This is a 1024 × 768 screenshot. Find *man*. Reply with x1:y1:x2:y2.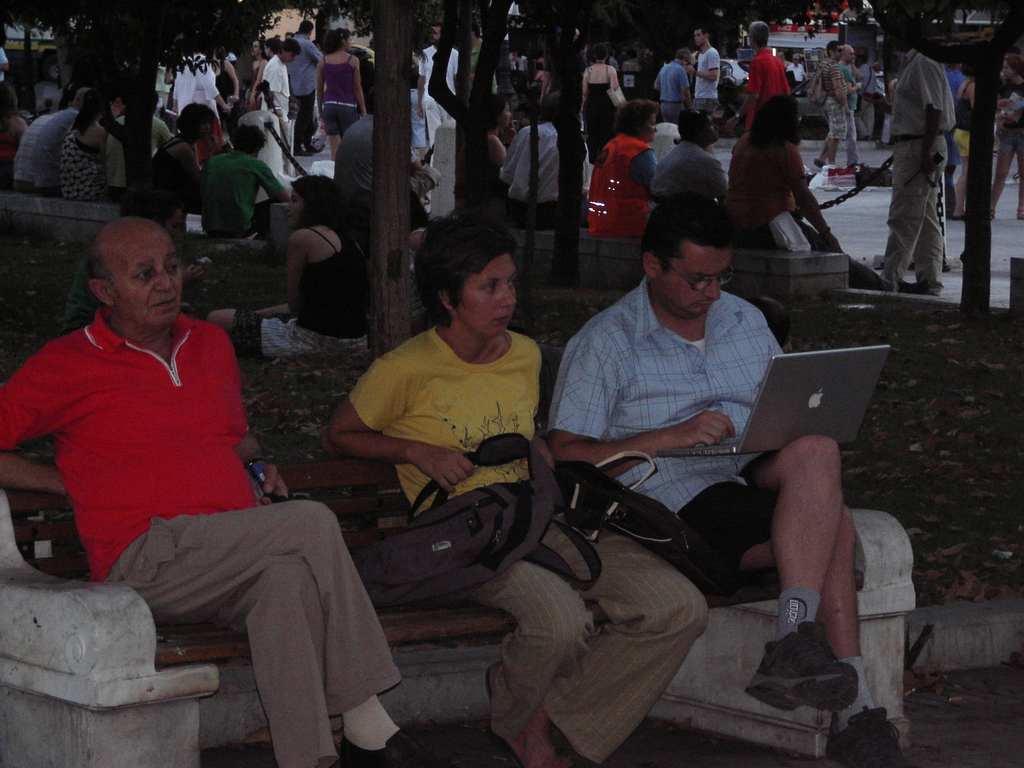
652:111:727:201.
